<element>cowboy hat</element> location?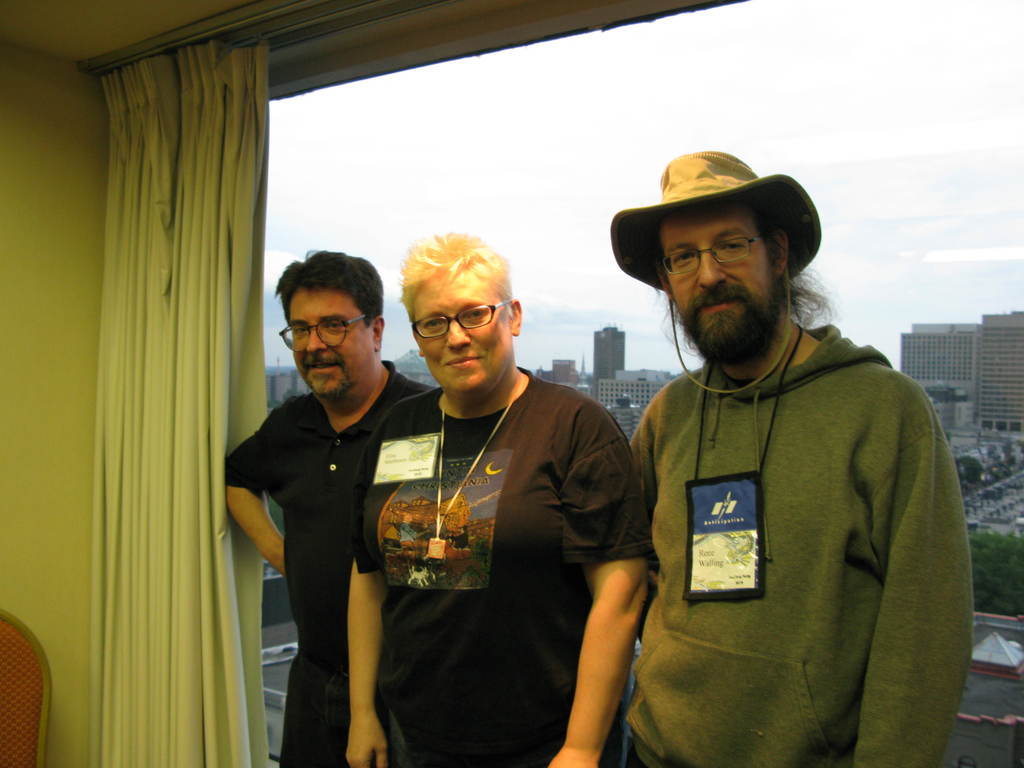
region(611, 161, 824, 392)
